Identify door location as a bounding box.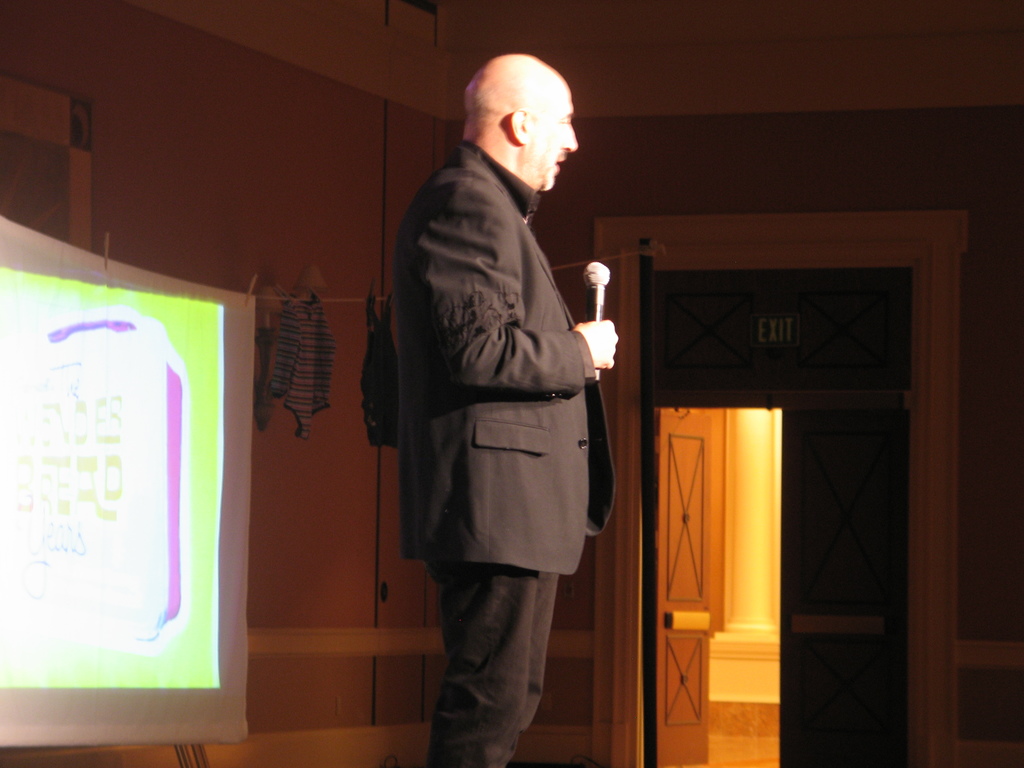
{"x1": 781, "y1": 409, "x2": 902, "y2": 767}.
